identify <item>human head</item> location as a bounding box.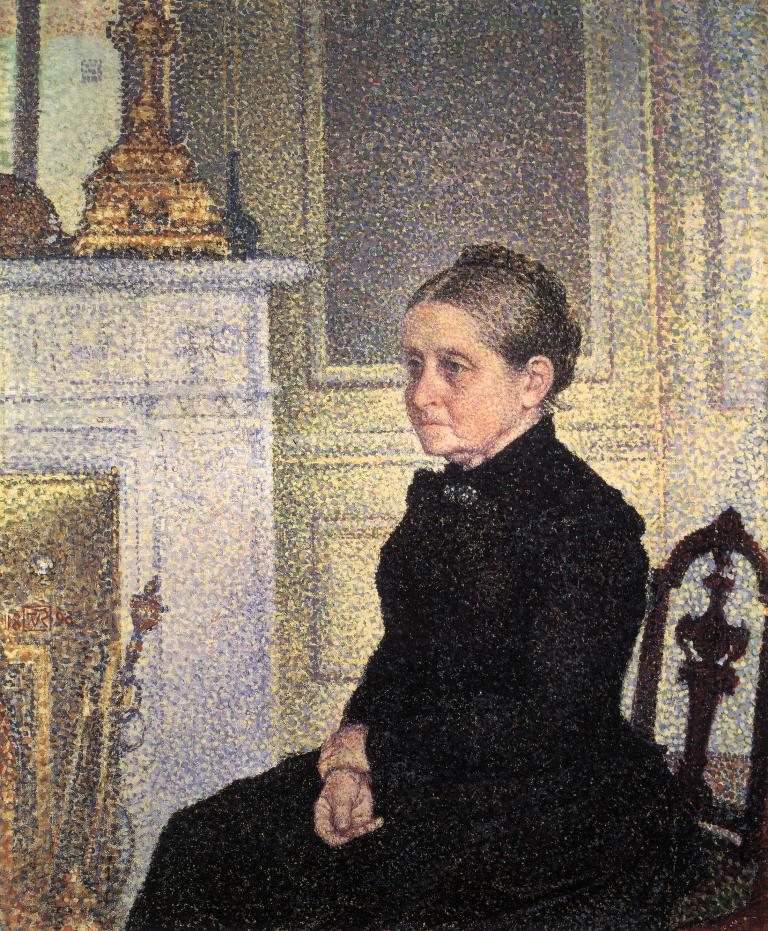
[left=395, top=247, right=562, bottom=430].
